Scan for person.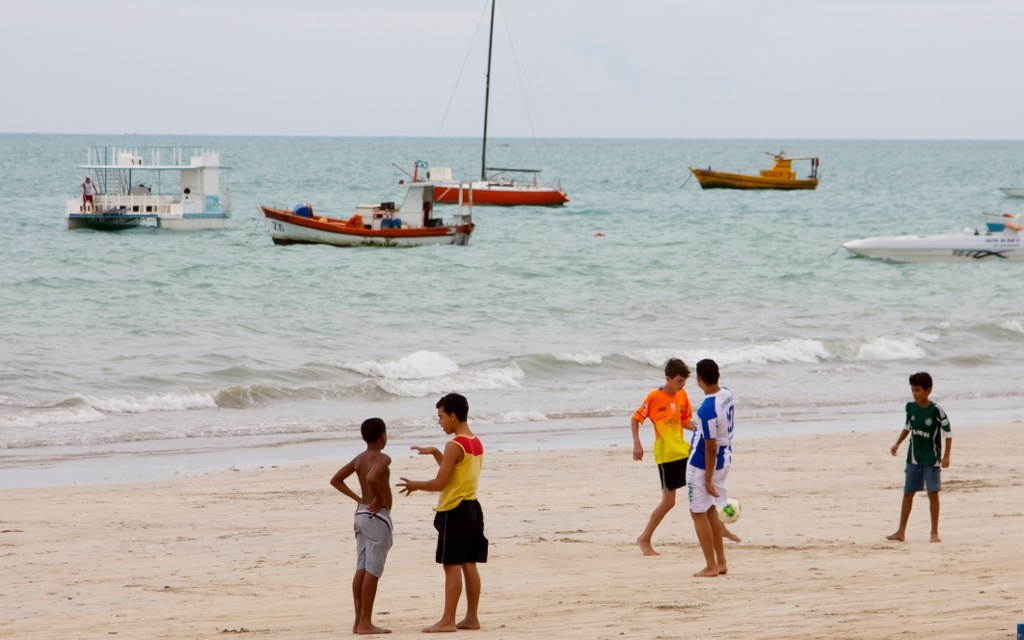
Scan result: box=[392, 392, 492, 635].
